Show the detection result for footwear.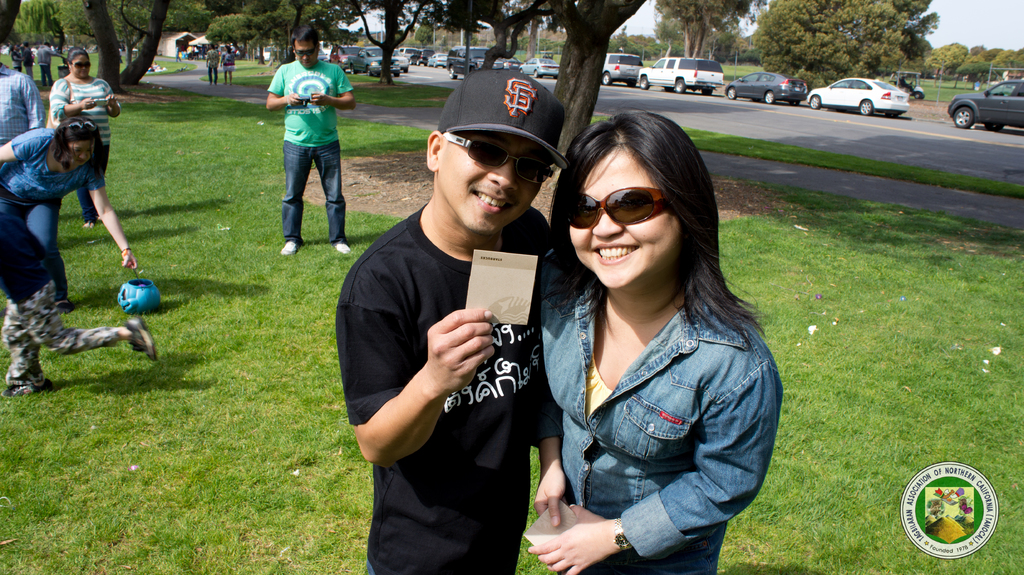
l=125, t=317, r=154, b=363.
